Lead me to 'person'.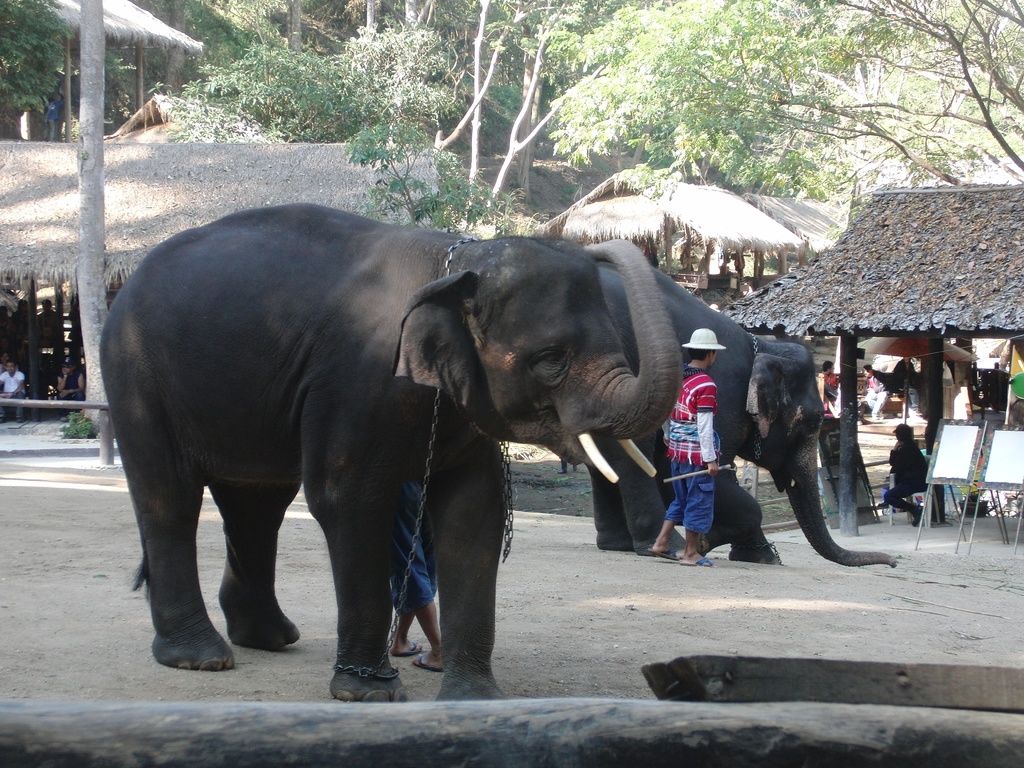
Lead to box(387, 480, 442, 675).
